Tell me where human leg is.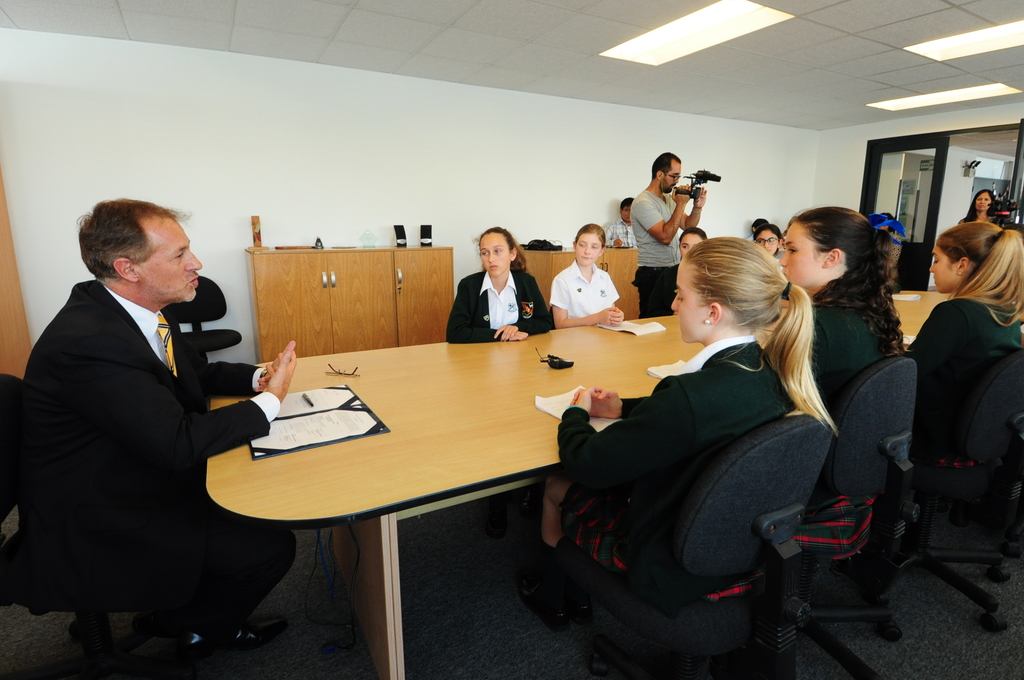
human leg is at bbox=(516, 479, 598, 629).
